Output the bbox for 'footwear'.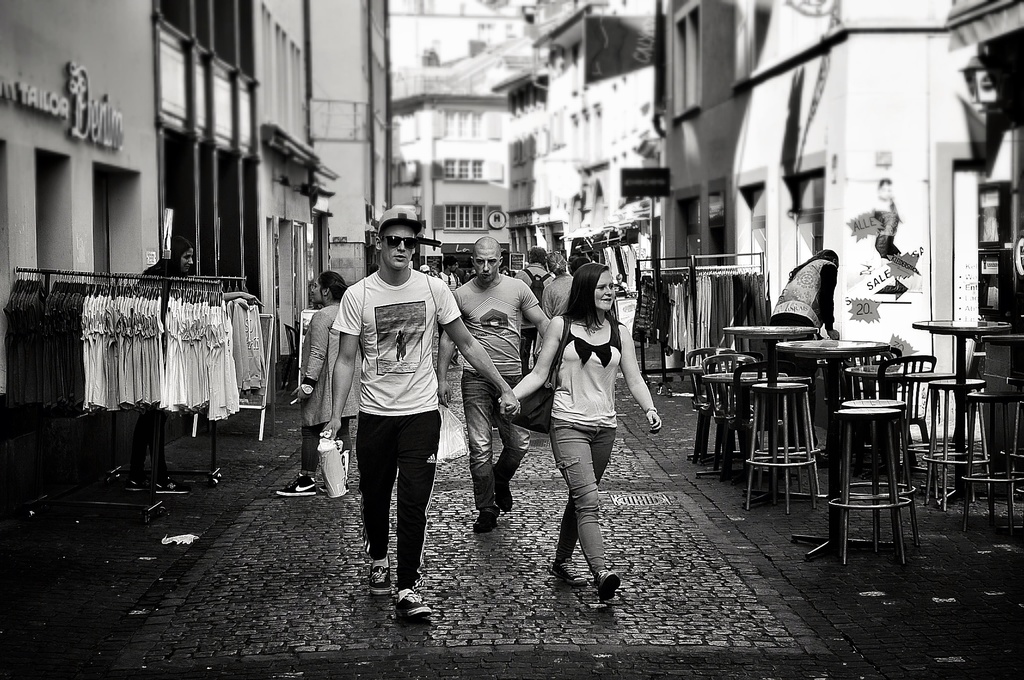
x1=275, y1=473, x2=319, y2=497.
